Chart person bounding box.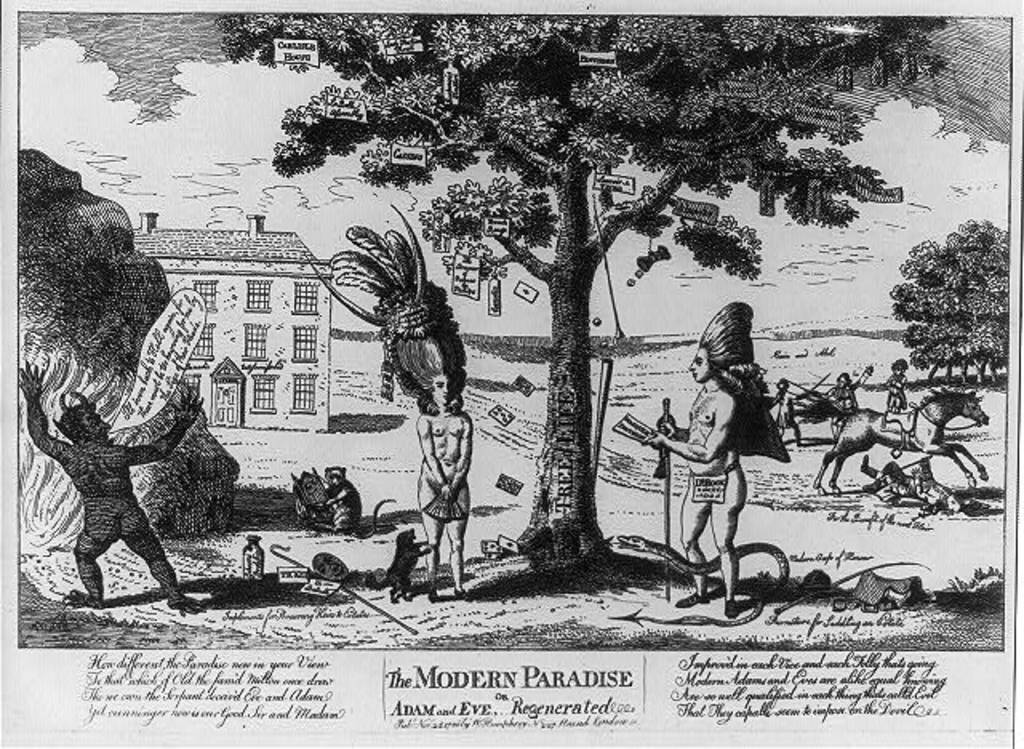
Charted: bbox=(16, 363, 202, 611).
